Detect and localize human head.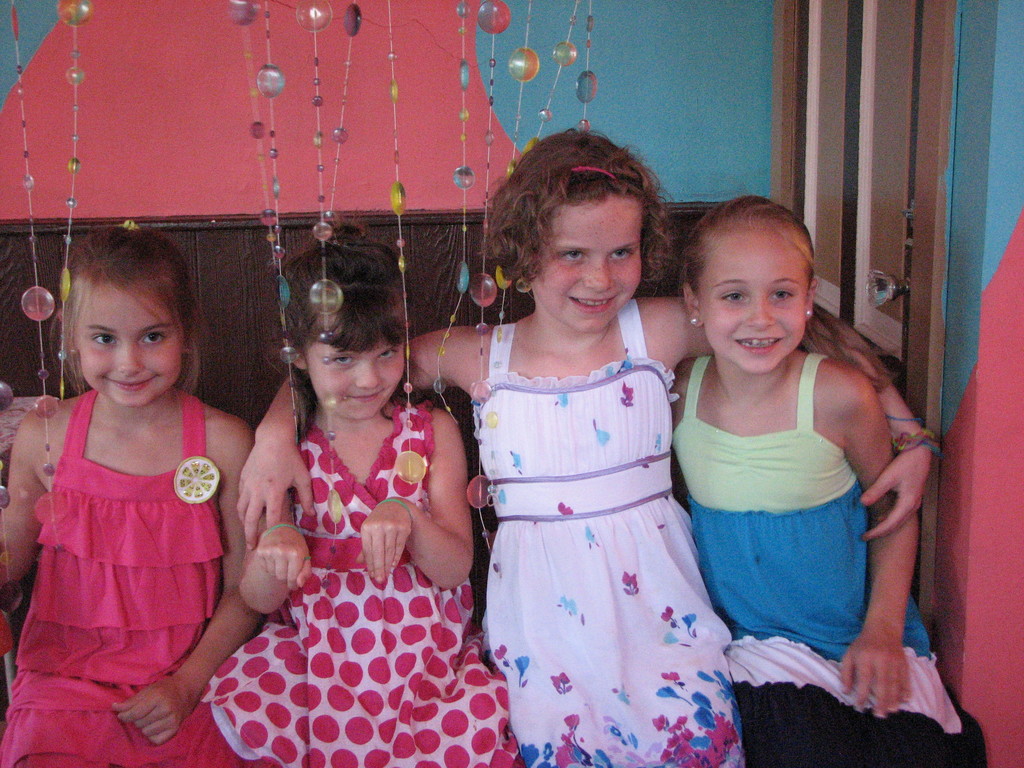
Localized at 674 195 820 373.
